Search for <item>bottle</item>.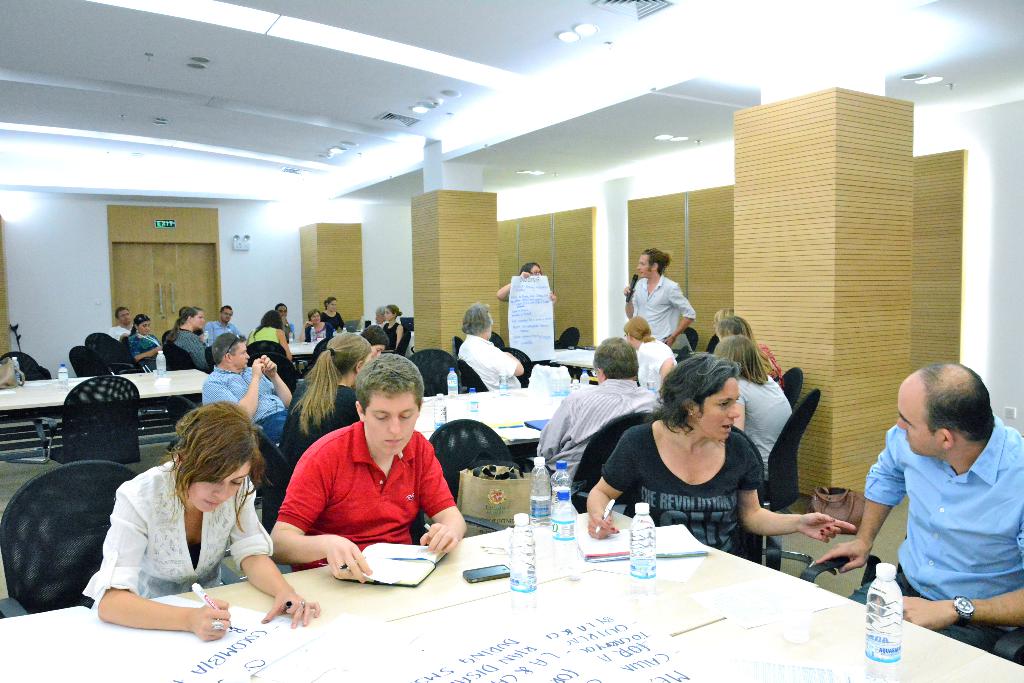
Found at pyautogui.locateOnScreen(570, 378, 579, 391).
